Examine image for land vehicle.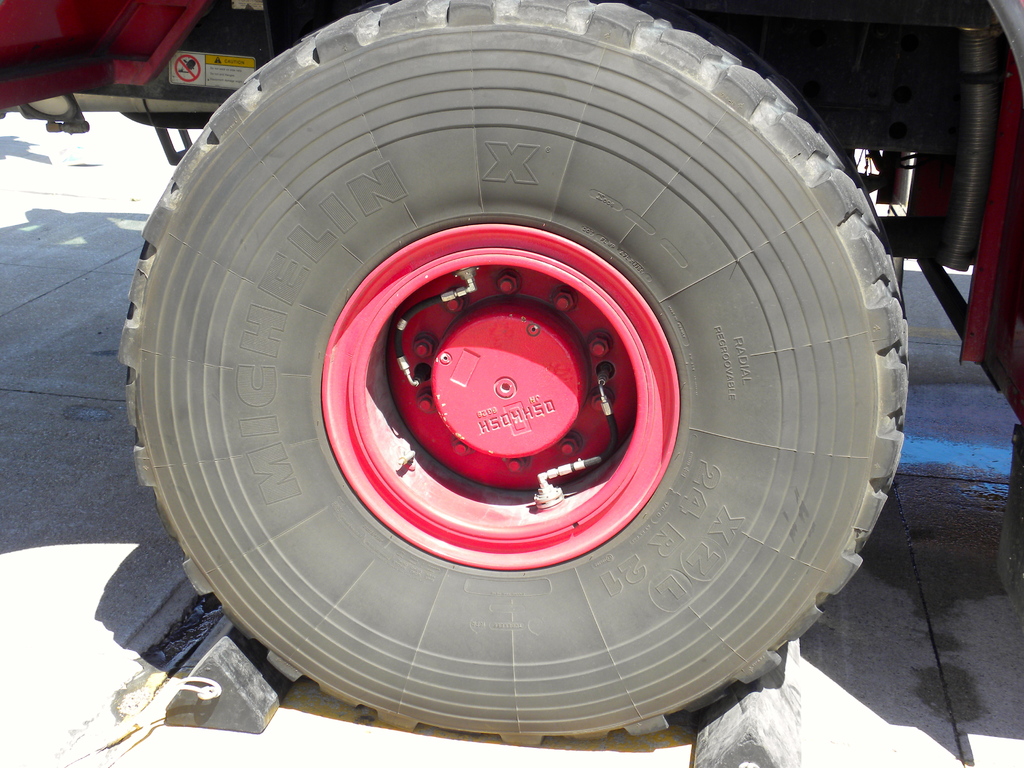
Examination result: BBox(0, 0, 1023, 742).
